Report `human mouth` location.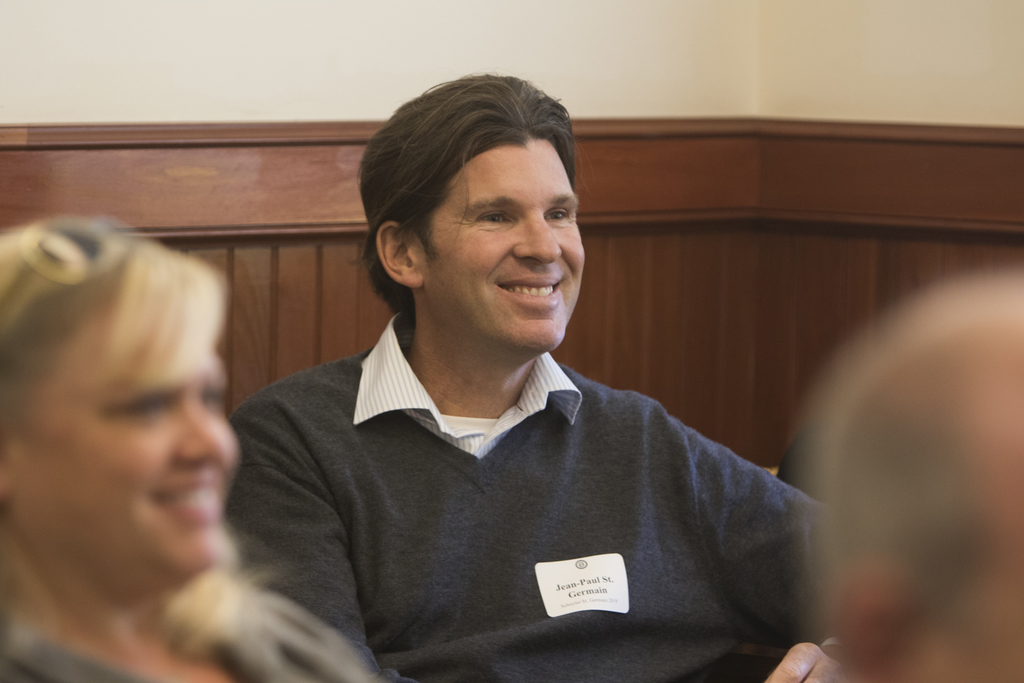
Report: (left=495, top=278, right=563, bottom=311).
